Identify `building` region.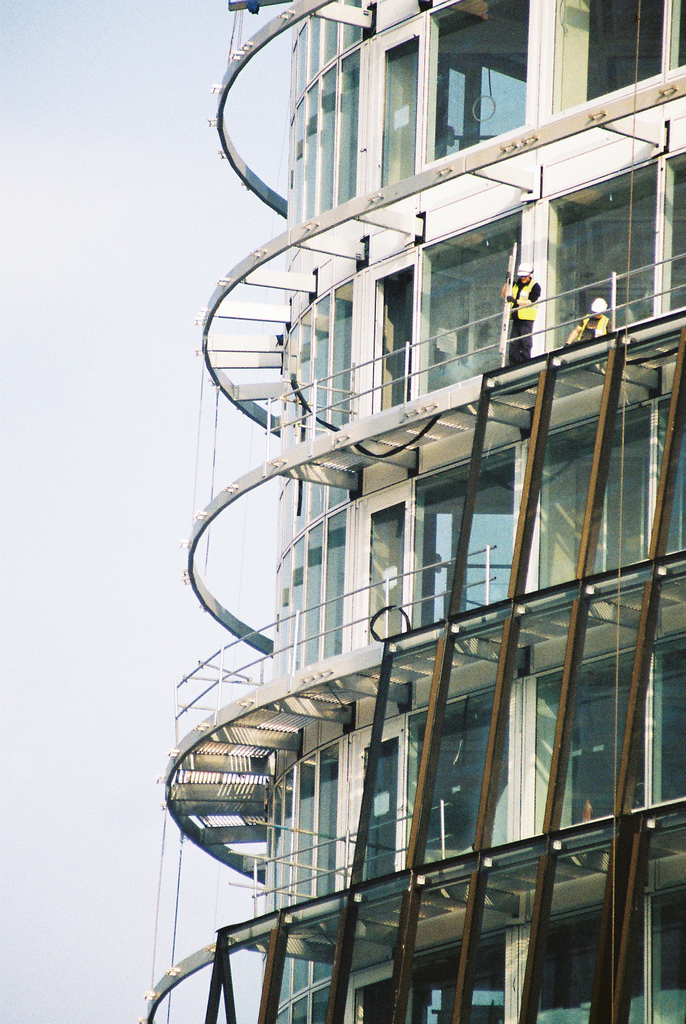
Region: (x1=150, y1=0, x2=685, y2=1023).
